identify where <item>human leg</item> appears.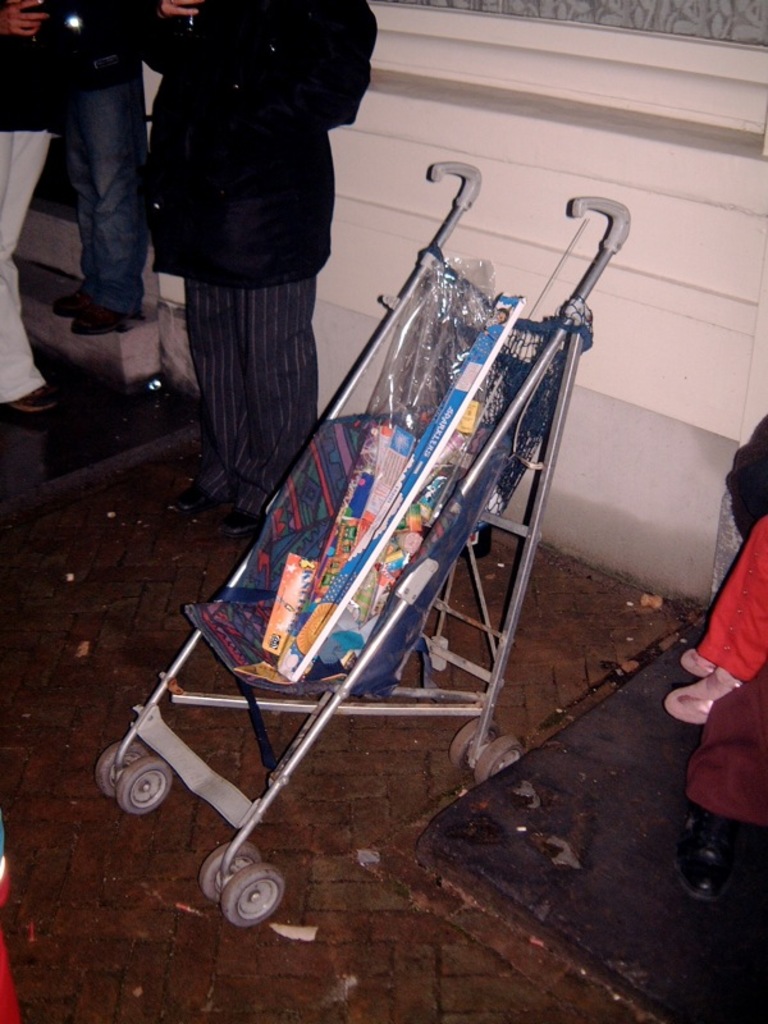
Appears at (0,136,63,416).
